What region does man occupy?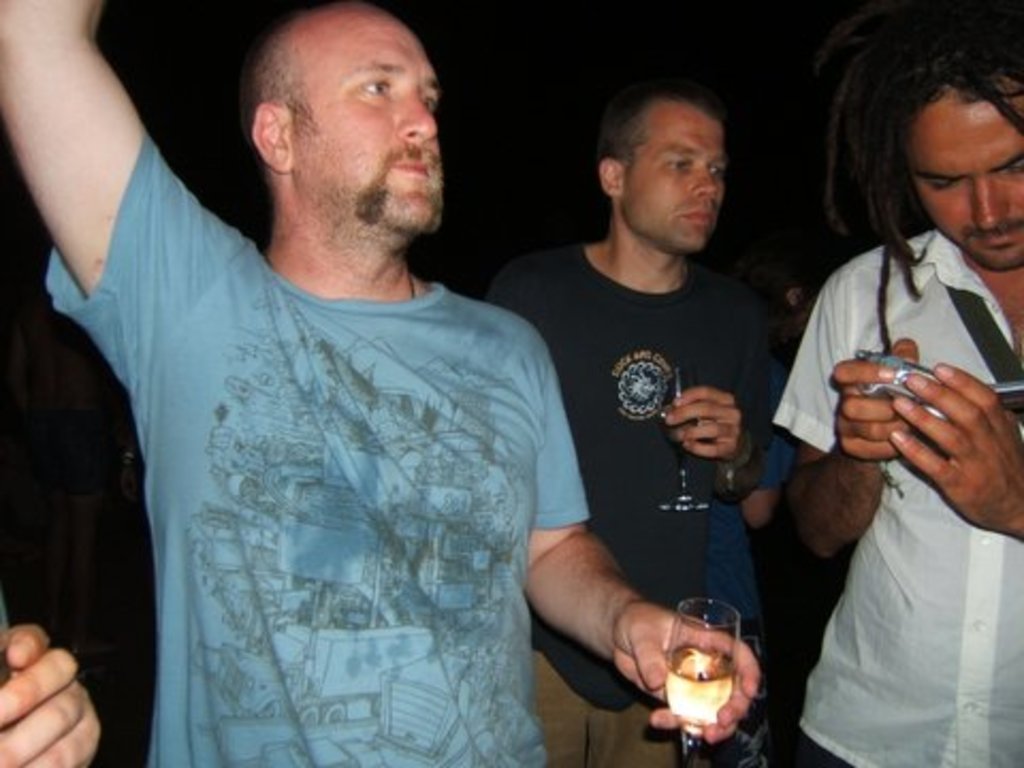
(482, 83, 791, 766).
